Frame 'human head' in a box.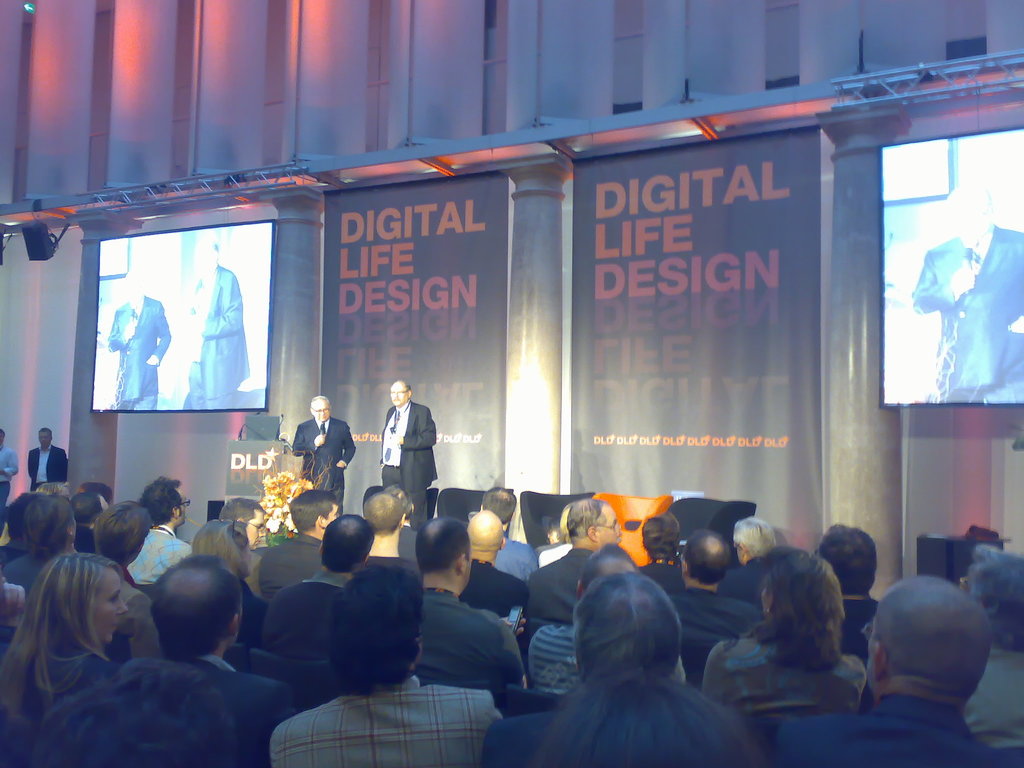
{"left": 940, "top": 186, "right": 993, "bottom": 246}.
